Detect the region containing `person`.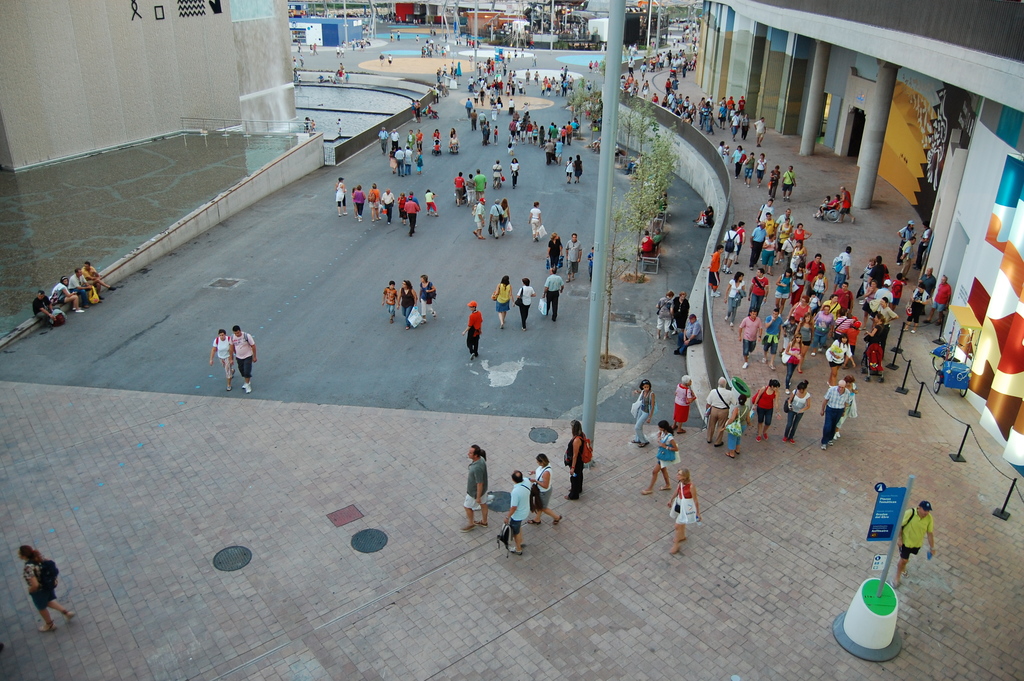
453/58/465/78.
